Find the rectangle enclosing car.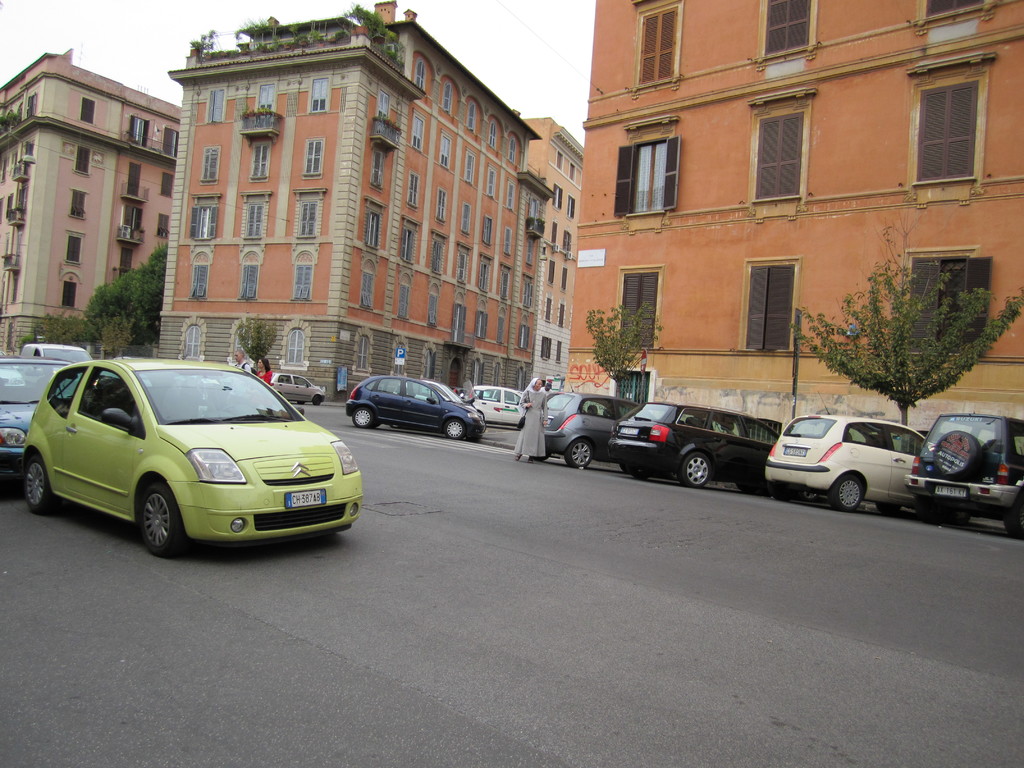
left=268, top=374, right=325, bottom=407.
